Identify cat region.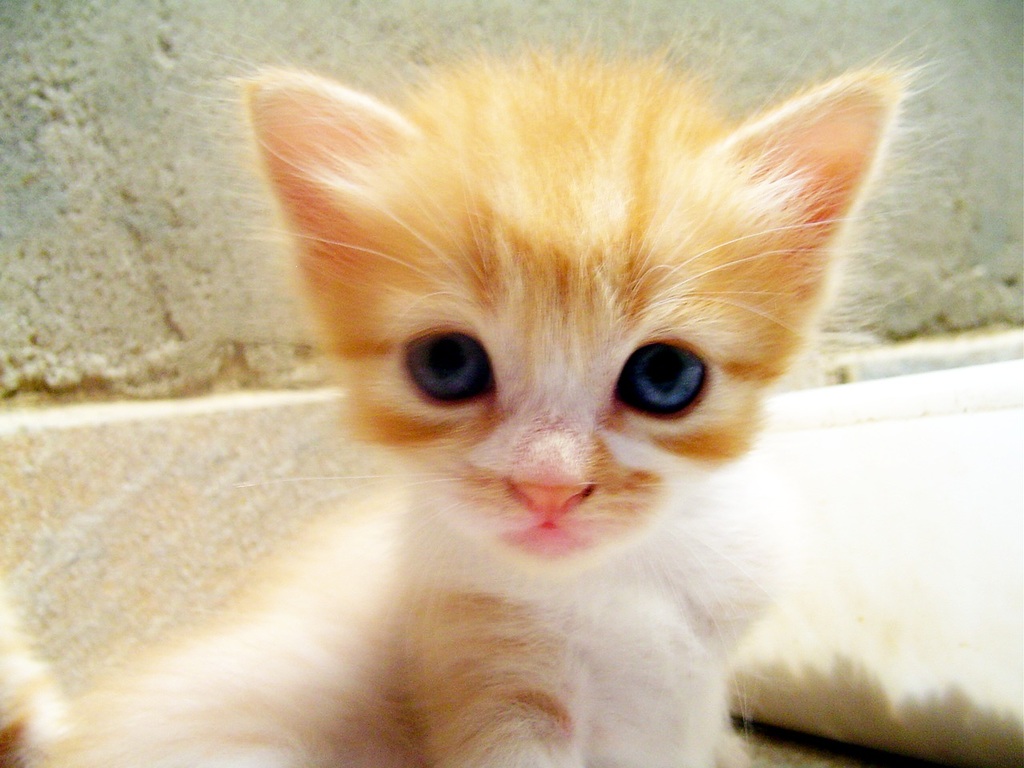
Region: <region>0, 24, 926, 767</region>.
